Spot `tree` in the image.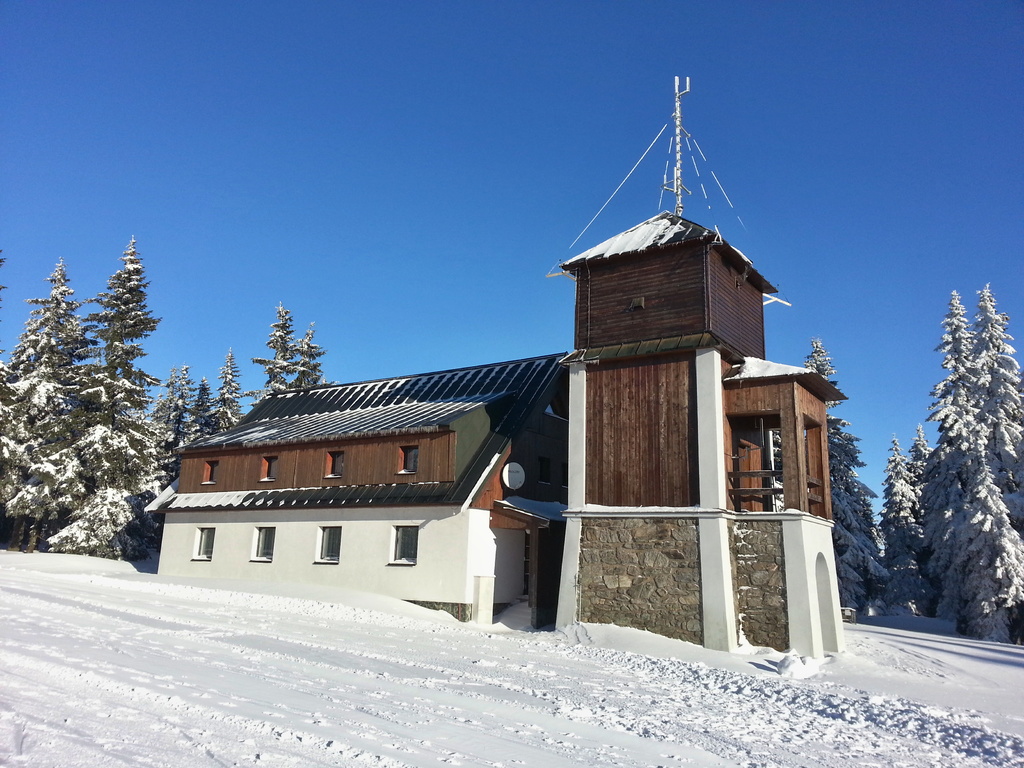
`tree` found at (190, 380, 219, 442).
